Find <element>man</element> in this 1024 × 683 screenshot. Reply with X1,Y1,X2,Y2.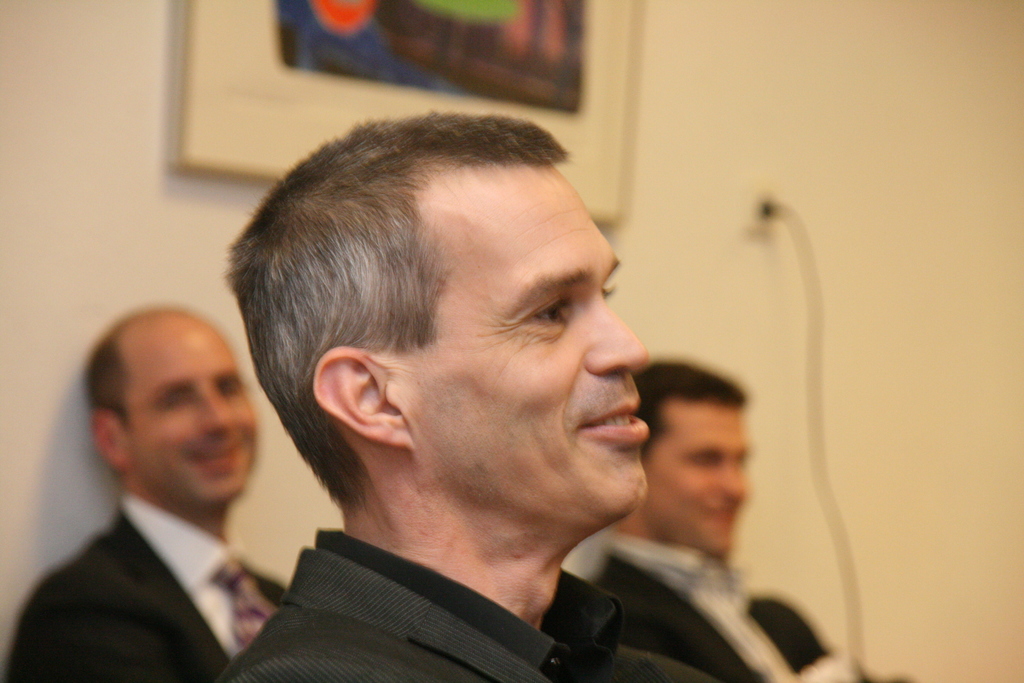
220,93,654,682.
